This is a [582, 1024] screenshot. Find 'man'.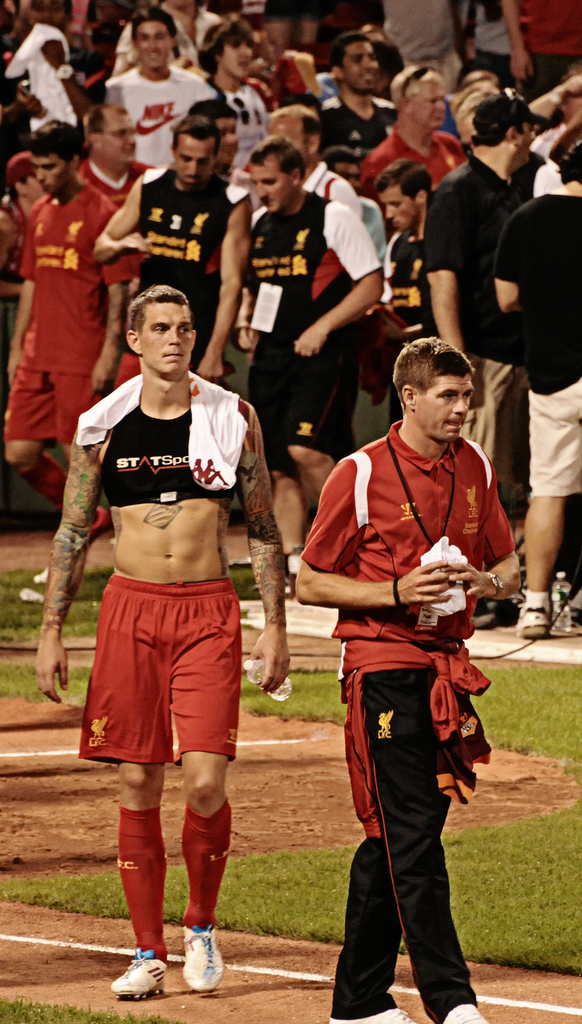
Bounding box: box(1, 121, 141, 553).
